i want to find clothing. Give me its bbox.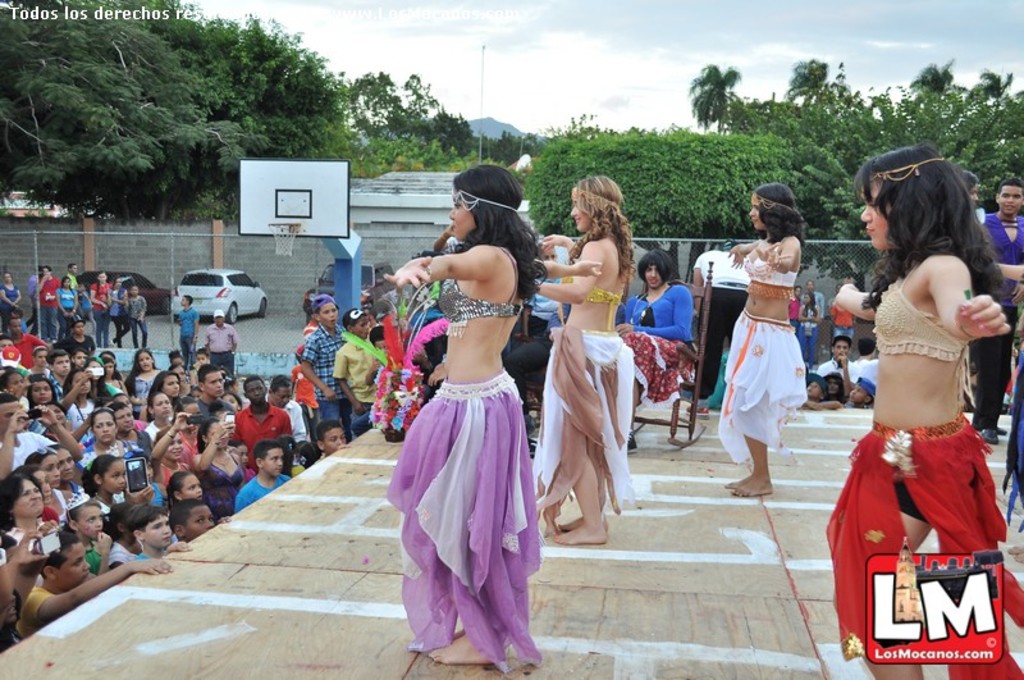
[x1=534, y1=325, x2=654, y2=520].
